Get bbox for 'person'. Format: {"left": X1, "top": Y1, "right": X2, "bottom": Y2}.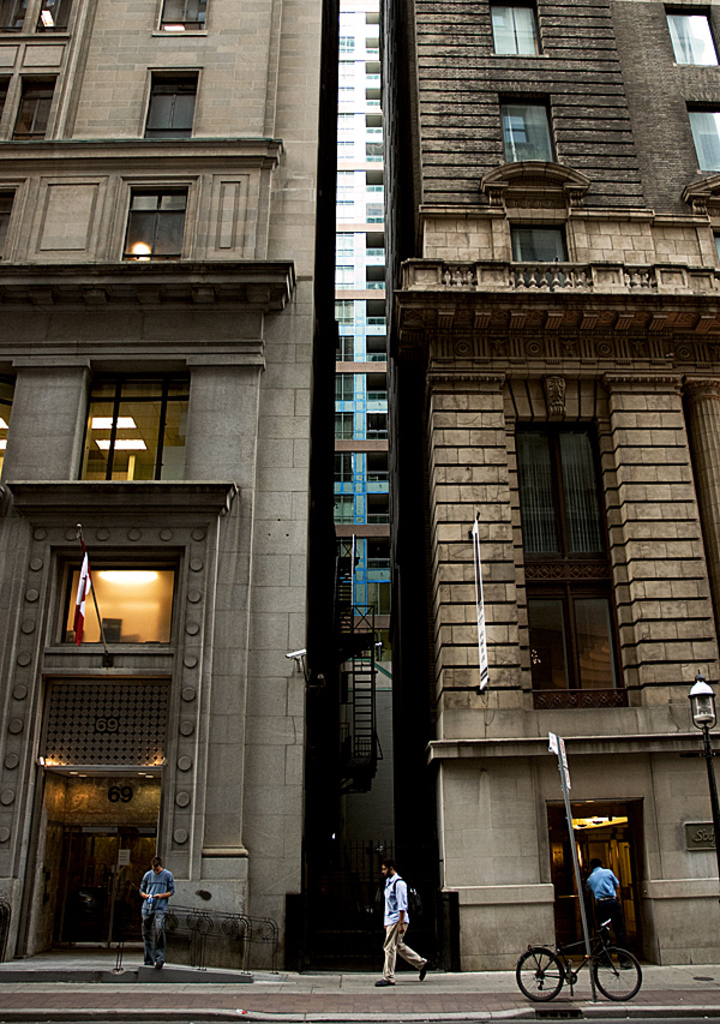
{"left": 581, "top": 856, "right": 626, "bottom": 972}.
